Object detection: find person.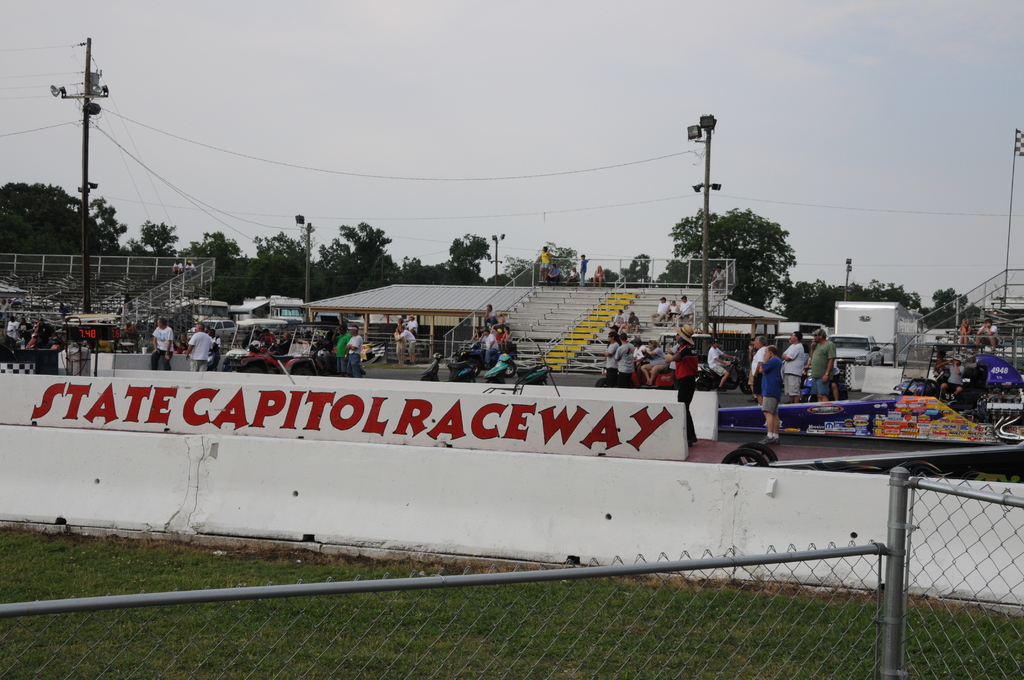
left=706, top=340, right=733, bottom=389.
